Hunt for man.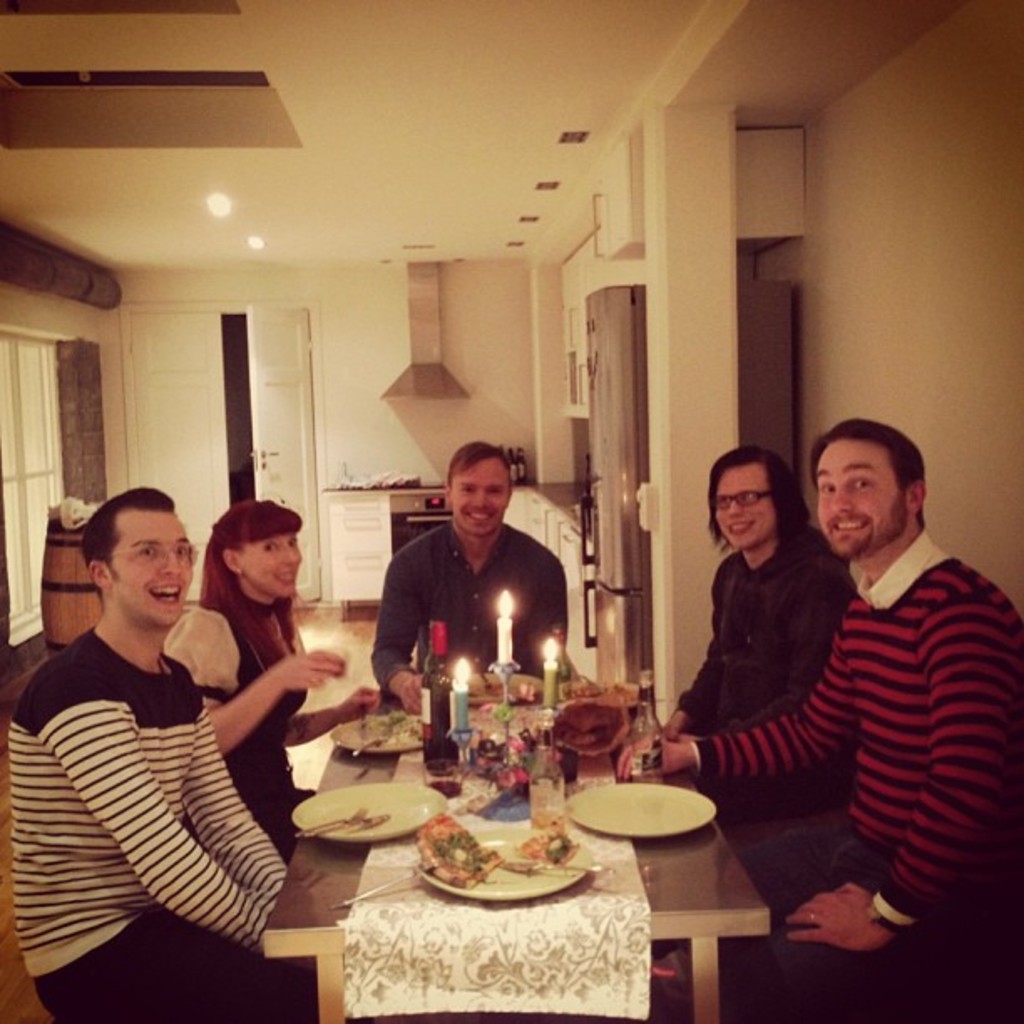
Hunted down at 10/485/281/1022.
